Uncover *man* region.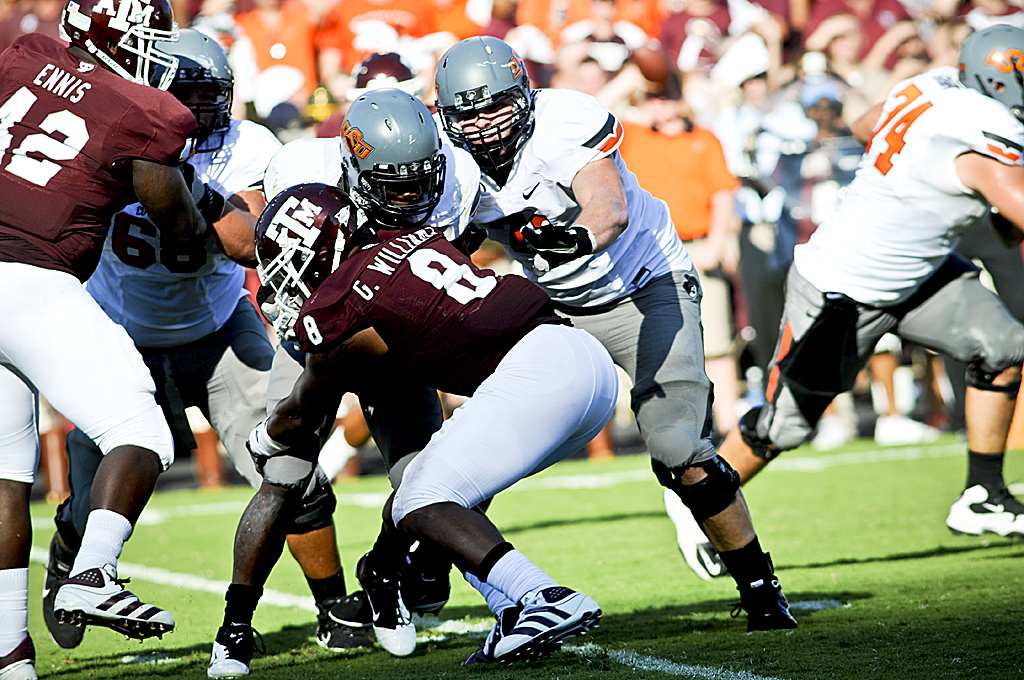
Uncovered: left=398, top=37, right=808, bottom=662.
